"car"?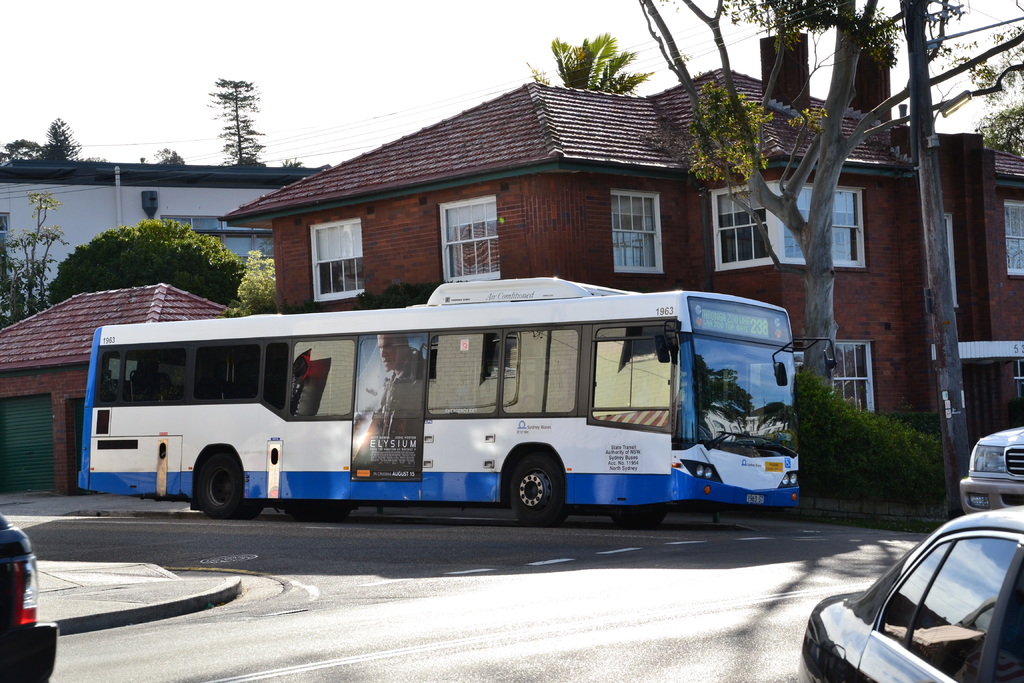
bbox=[0, 513, 60, 682]
